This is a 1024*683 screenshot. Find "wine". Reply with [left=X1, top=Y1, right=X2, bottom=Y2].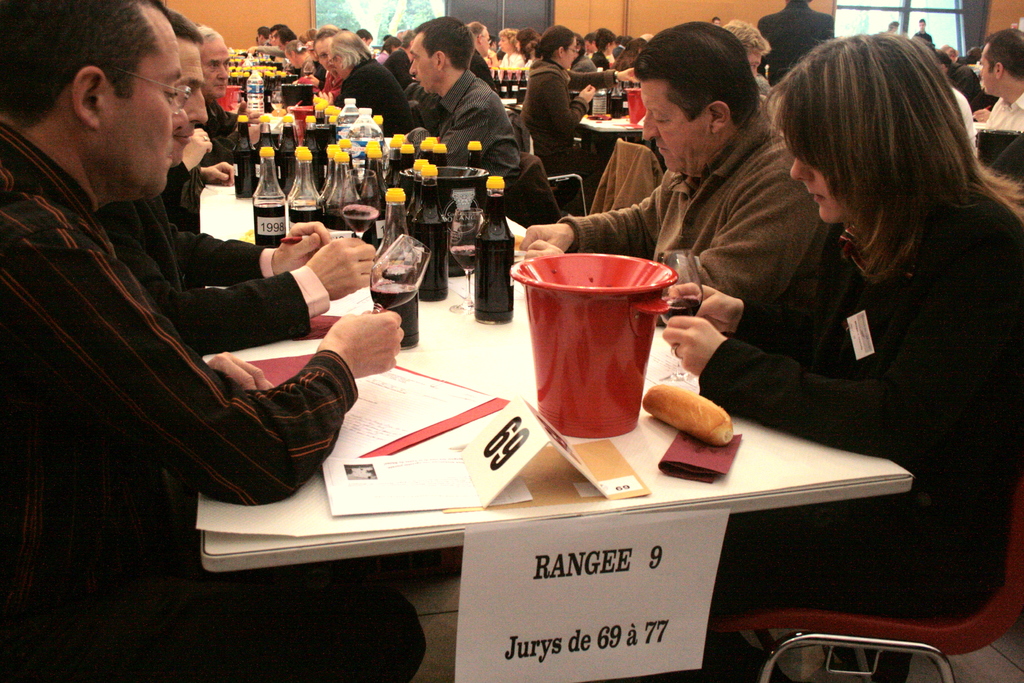
[left=450, top=245, right=474, bottom=271].
